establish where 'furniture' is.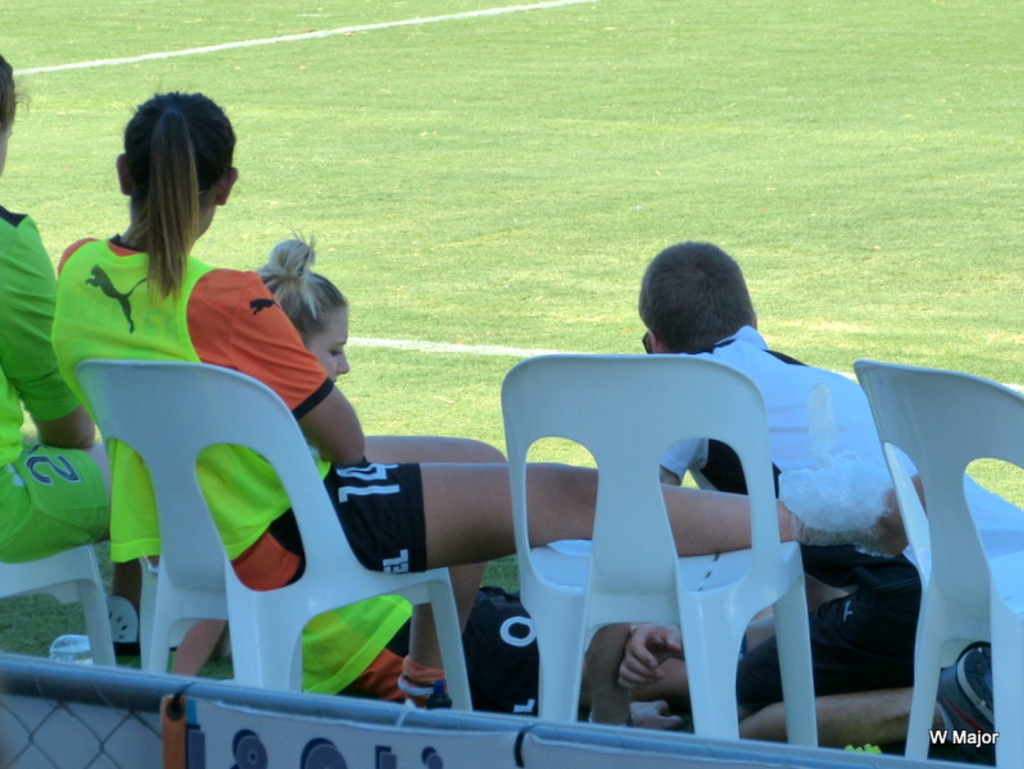
Established at <region>73, 360, 475, 710</region>.
